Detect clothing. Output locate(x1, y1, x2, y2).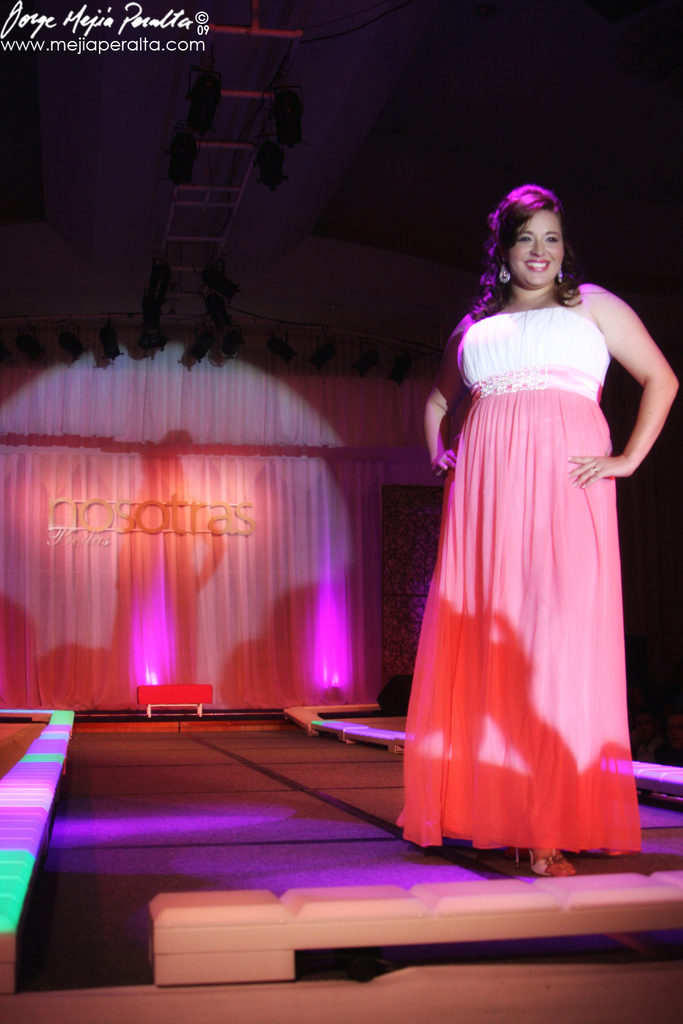
locate(398, 233, 648, 812).
